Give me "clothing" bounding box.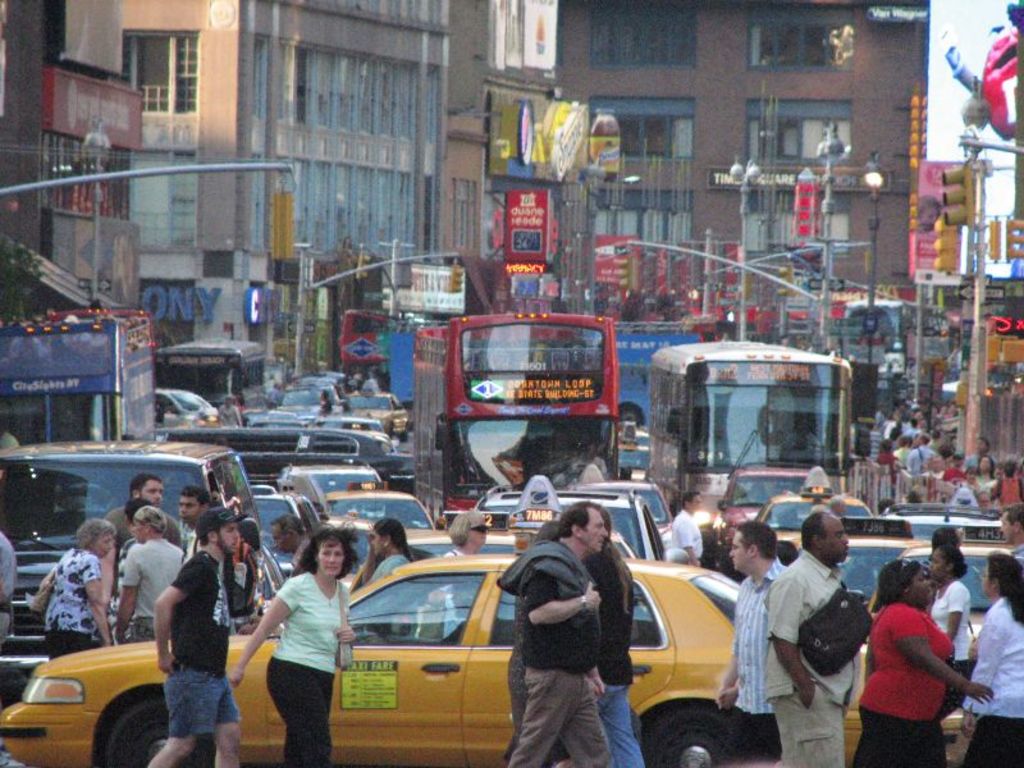
<region>868, 594, 973, 746</region>.
